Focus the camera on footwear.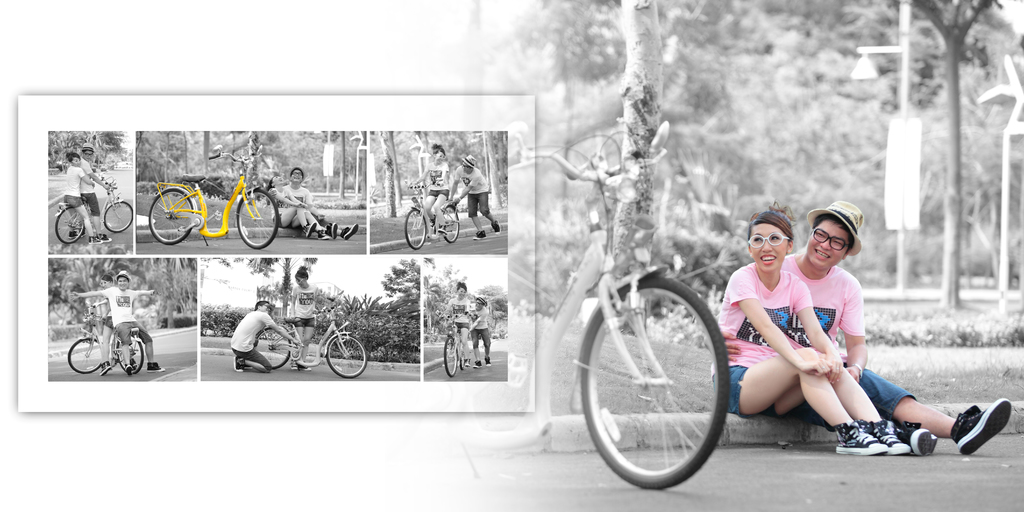
Focus region: bbox(876, 418, 915, 456).
